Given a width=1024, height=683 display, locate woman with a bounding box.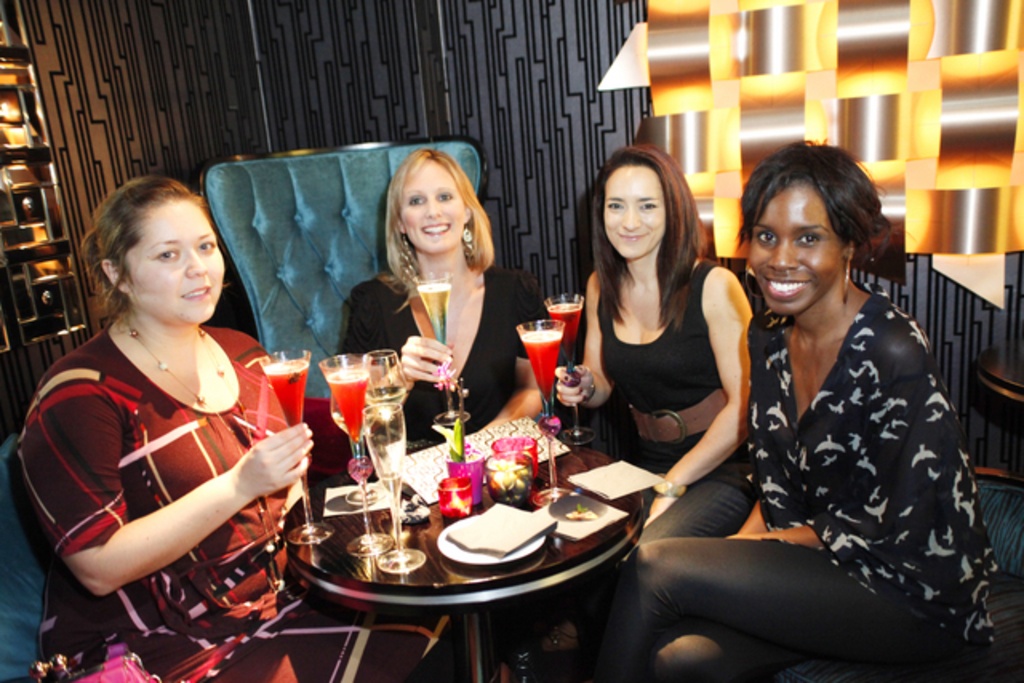
Located: 597, 138, 1013, 681.
